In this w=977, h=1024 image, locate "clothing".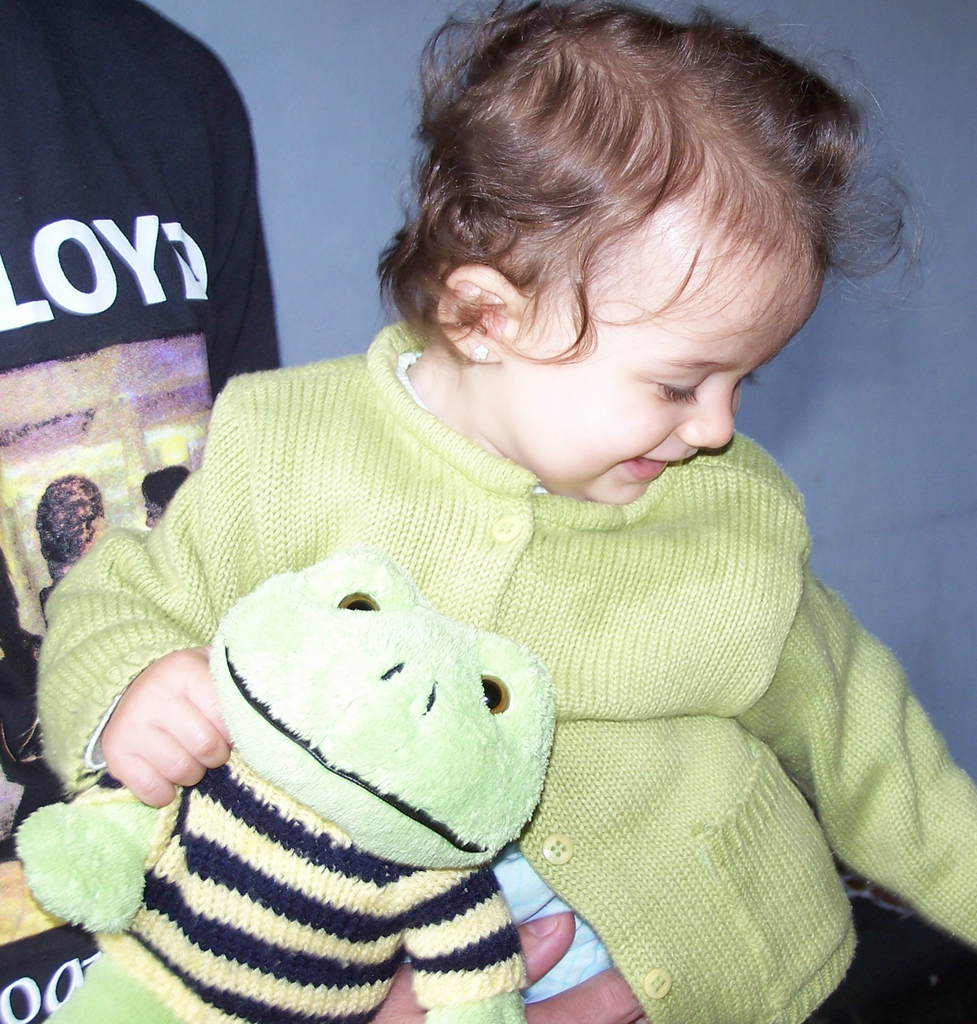
Bounding box: (0,1,287,1023).
